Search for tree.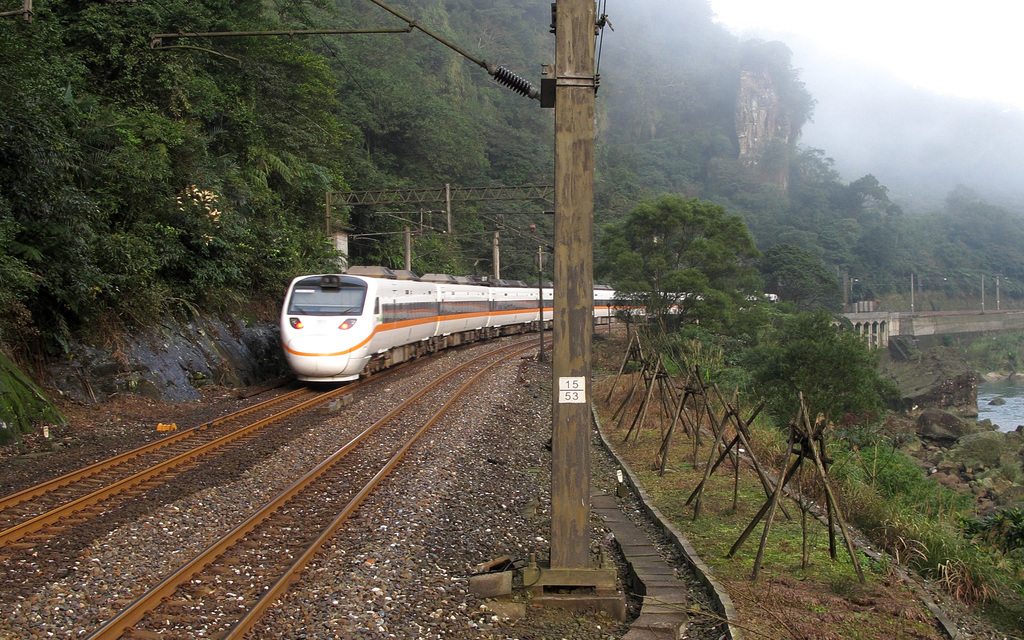
Found at <box>660,288,745,387</box>.
